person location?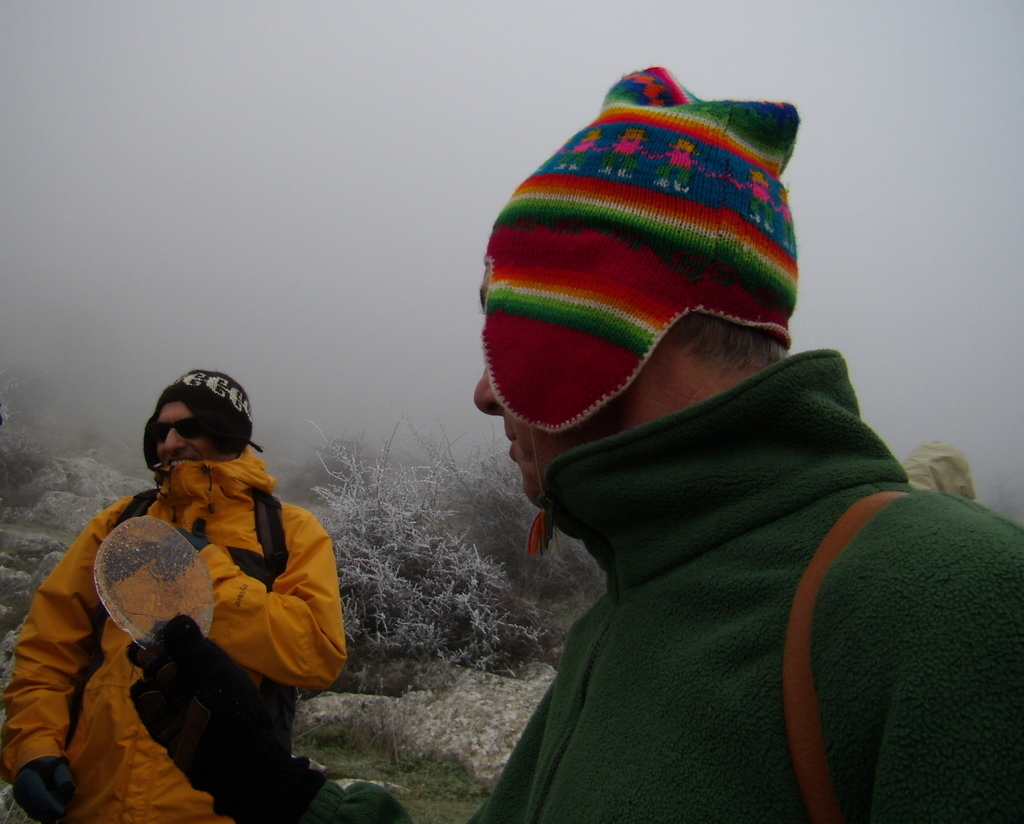
476,68,1023,823
